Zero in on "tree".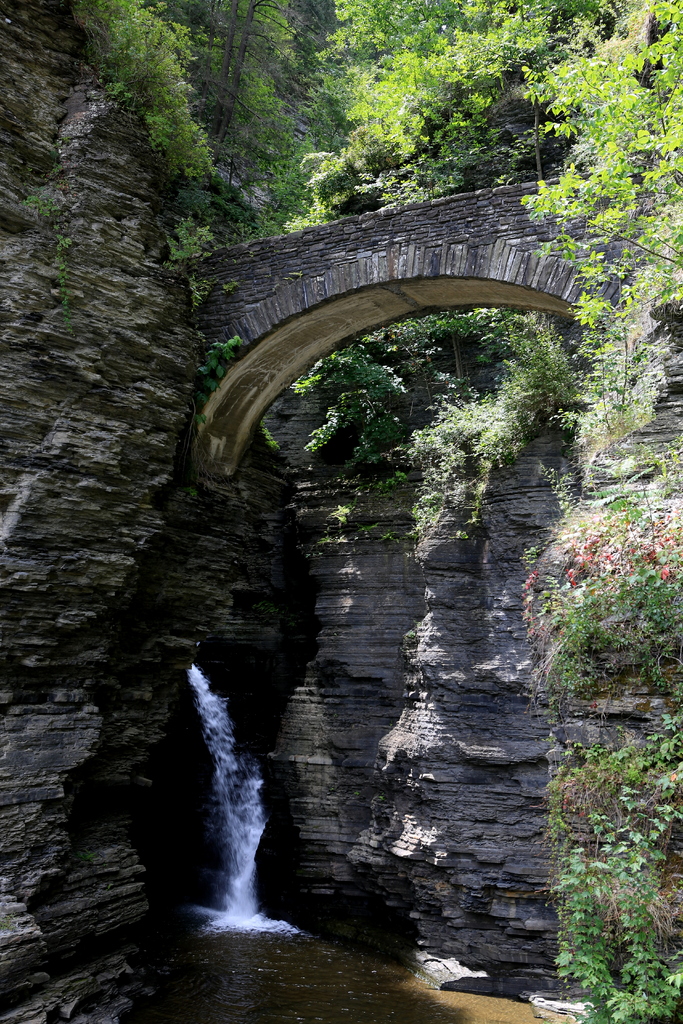
Zeroed in: 277/304/594/547.
